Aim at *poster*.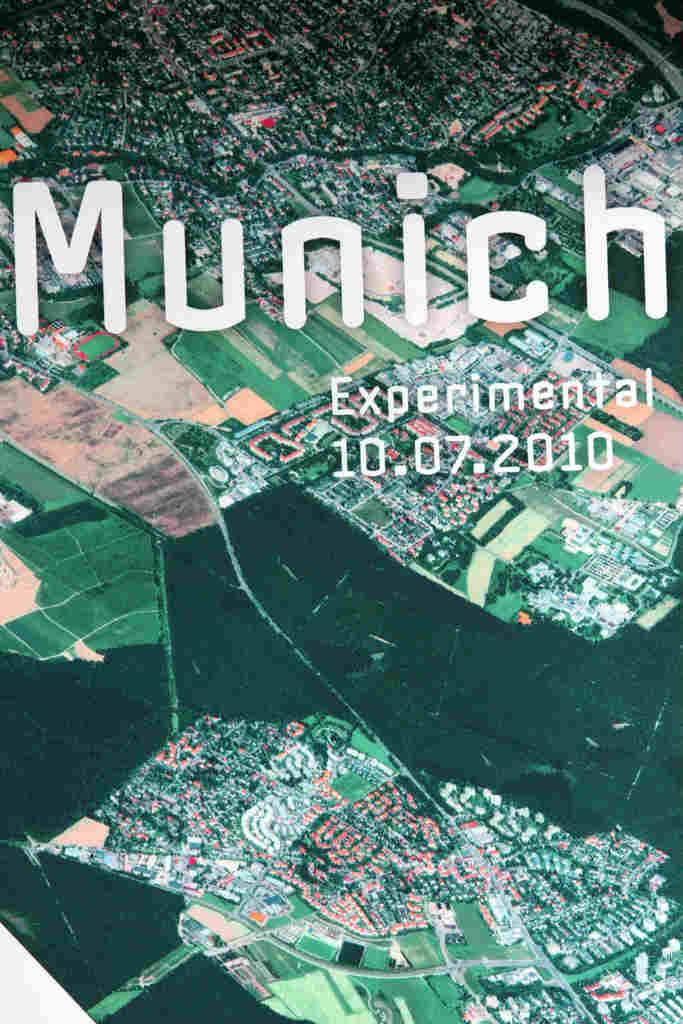
Aimed at box(0, 0, 682, 1023).
